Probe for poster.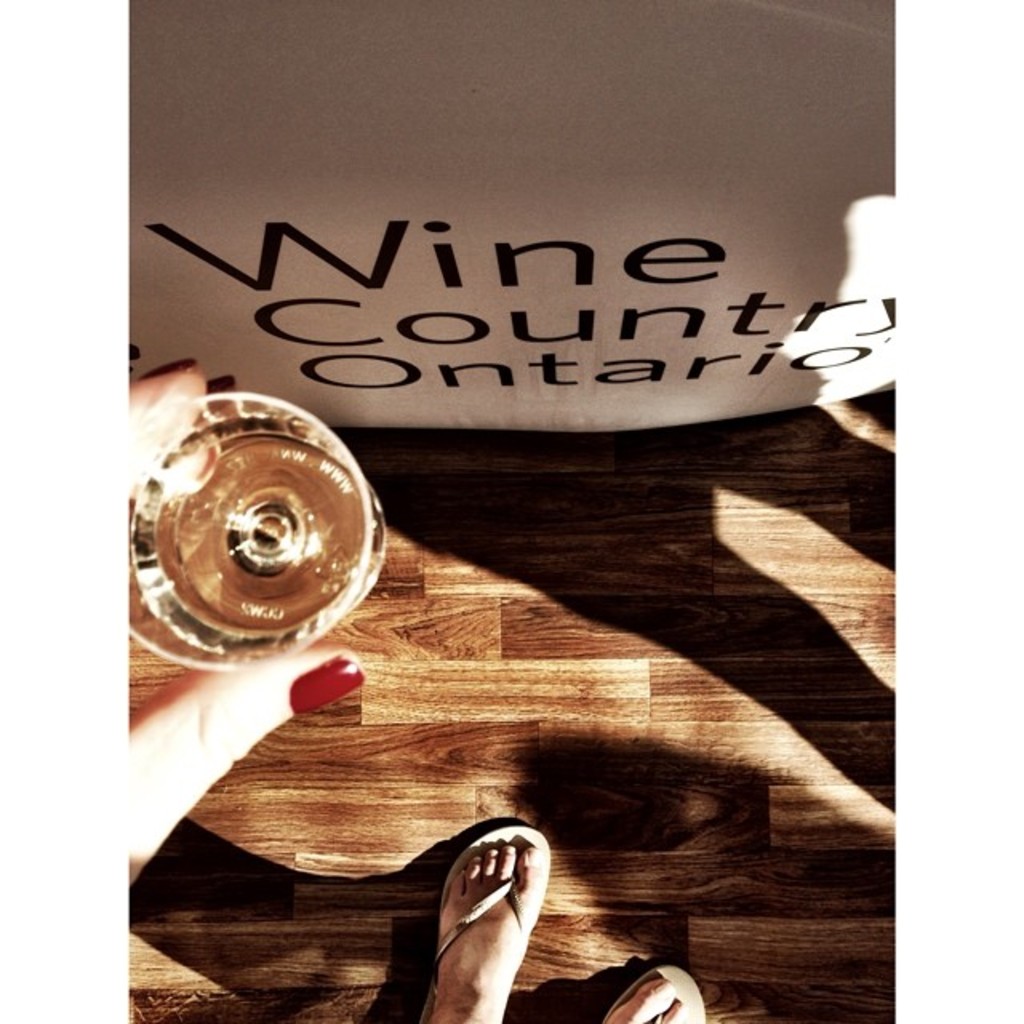
Probe result: region(117, 0, 893, 1019).
